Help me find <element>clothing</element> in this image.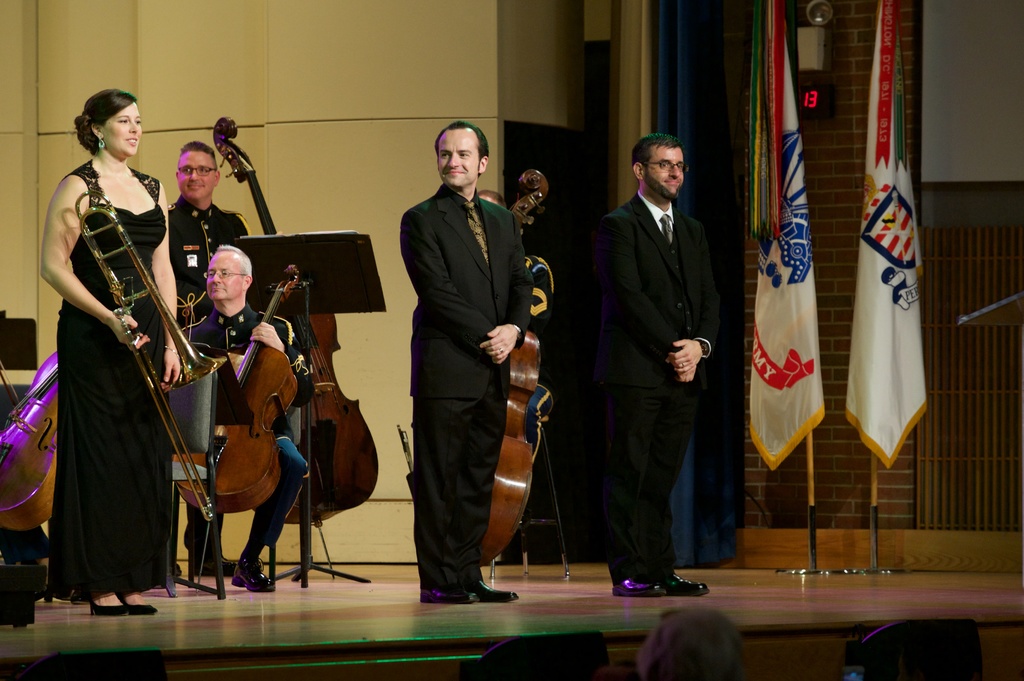
Found it: (186,316,313,549).
